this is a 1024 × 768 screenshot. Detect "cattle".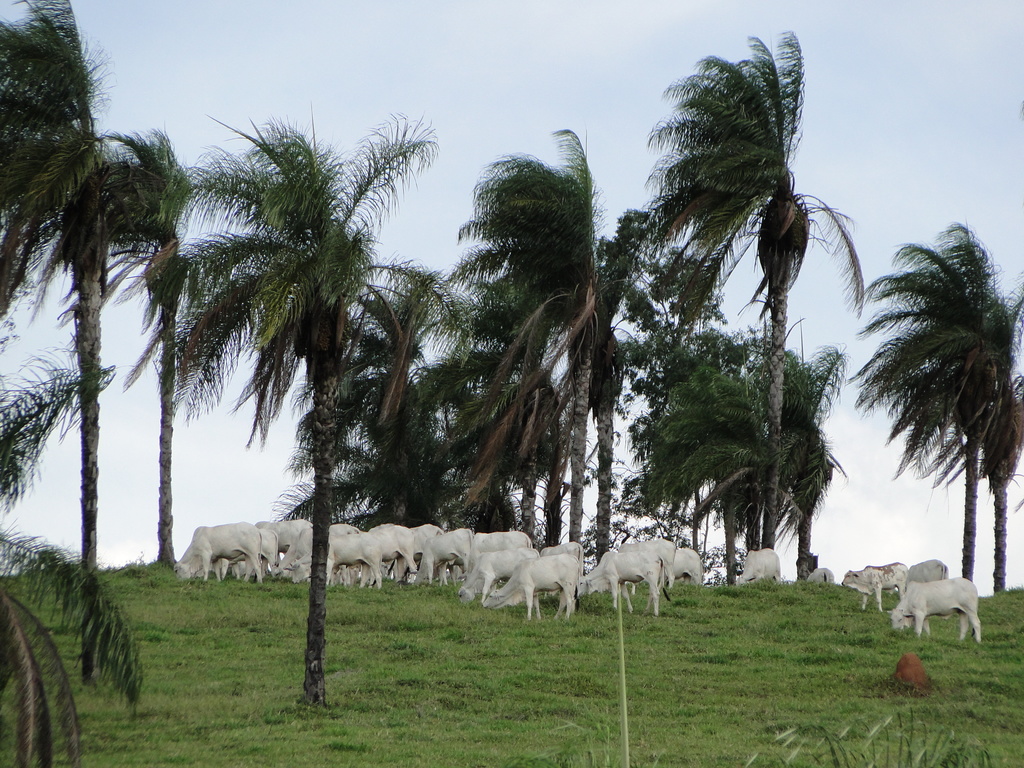
bbox=(843, 563, 909, 611).
